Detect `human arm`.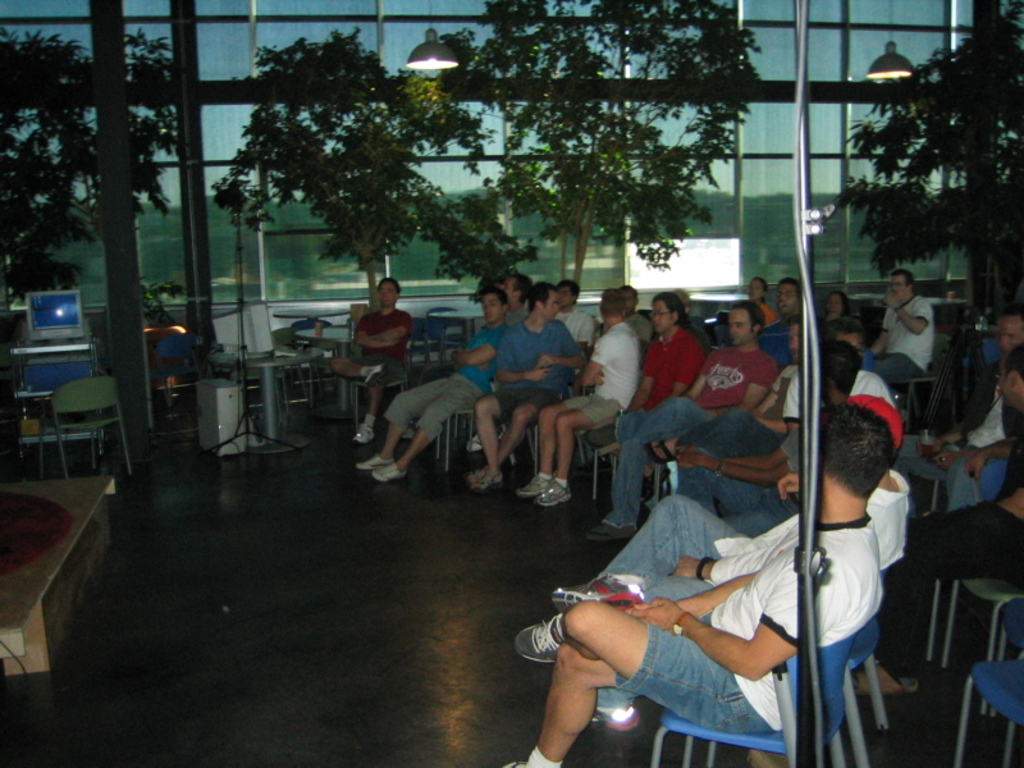
Detected at detection(678, 424, 800, 467).
